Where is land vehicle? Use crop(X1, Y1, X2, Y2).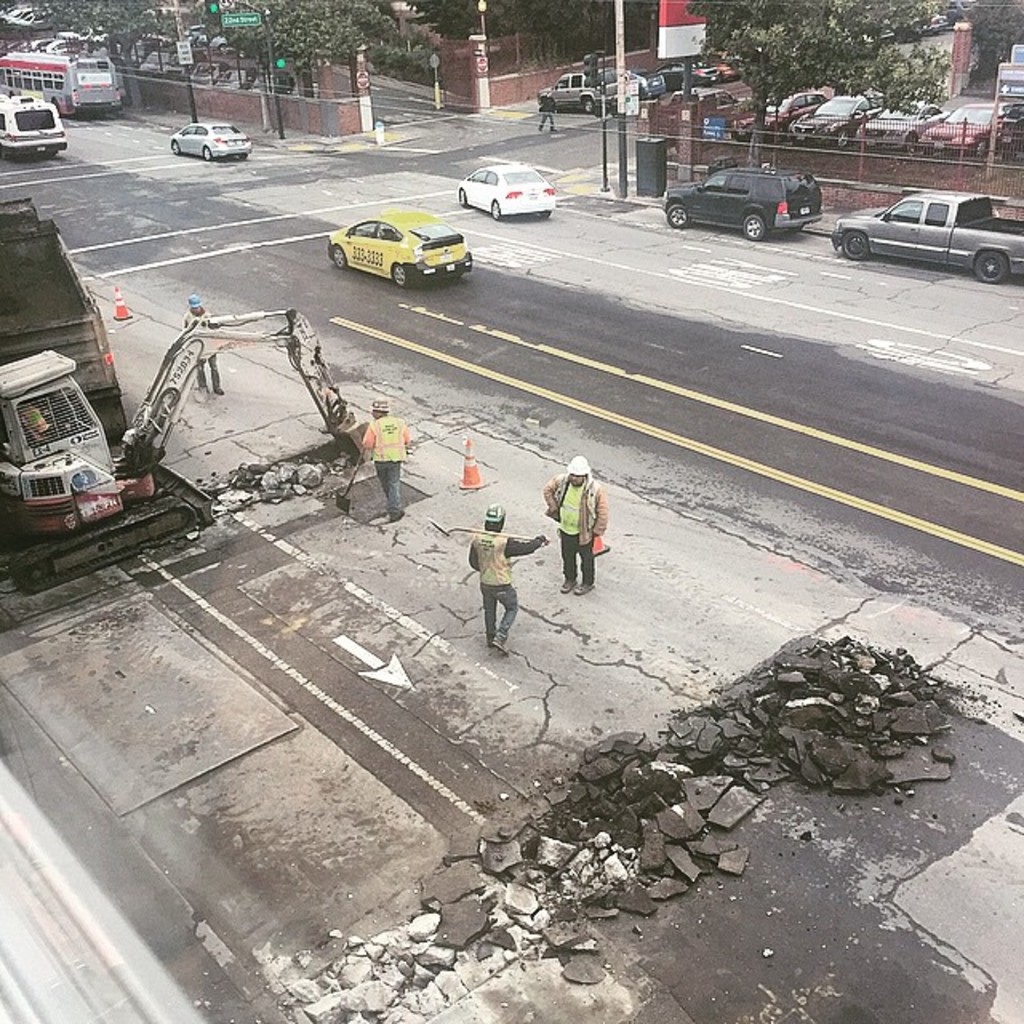
crop(0, 301, 371, 602).
